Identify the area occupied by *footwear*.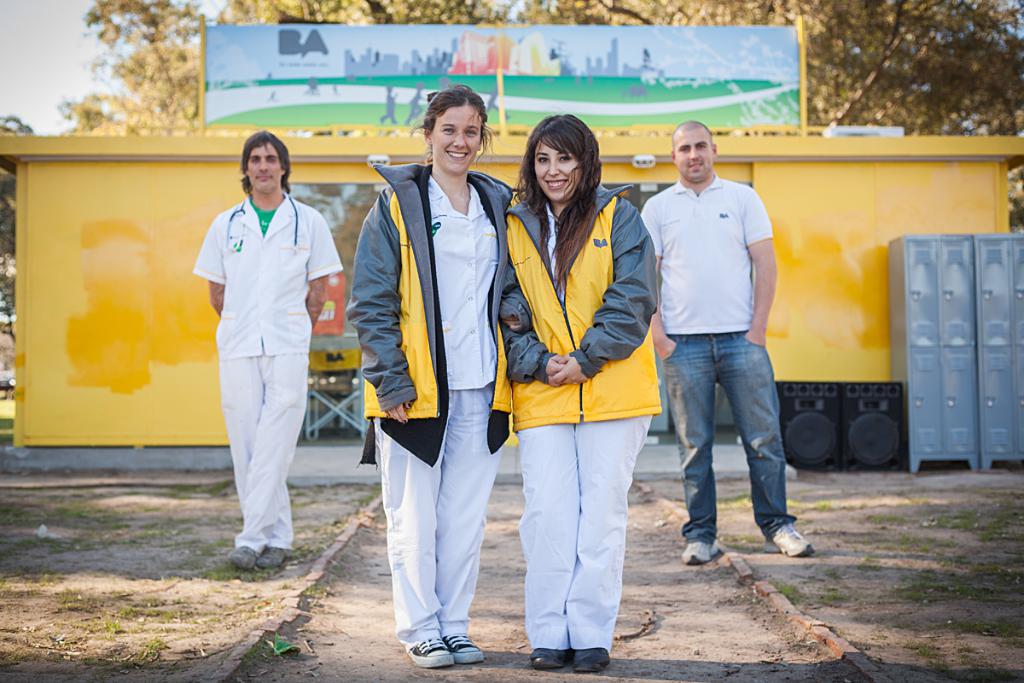
Area: detection(530, 646, 573, 669).
